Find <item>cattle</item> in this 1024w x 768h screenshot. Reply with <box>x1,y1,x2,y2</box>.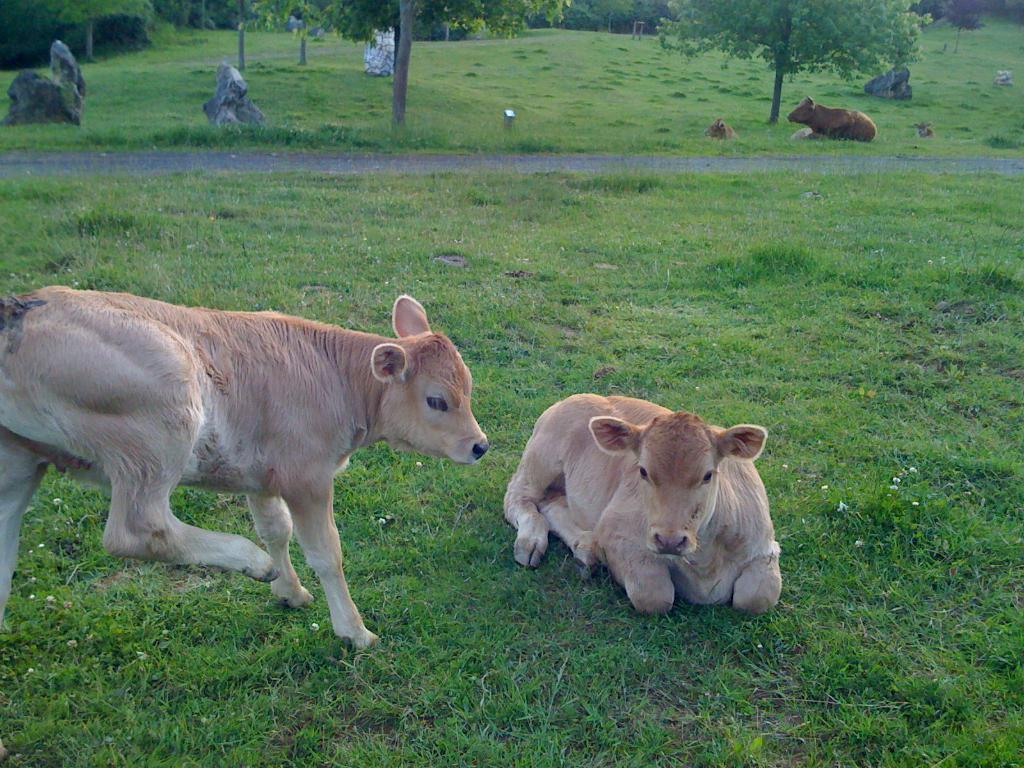
<box>6,278,474,671</box>.
